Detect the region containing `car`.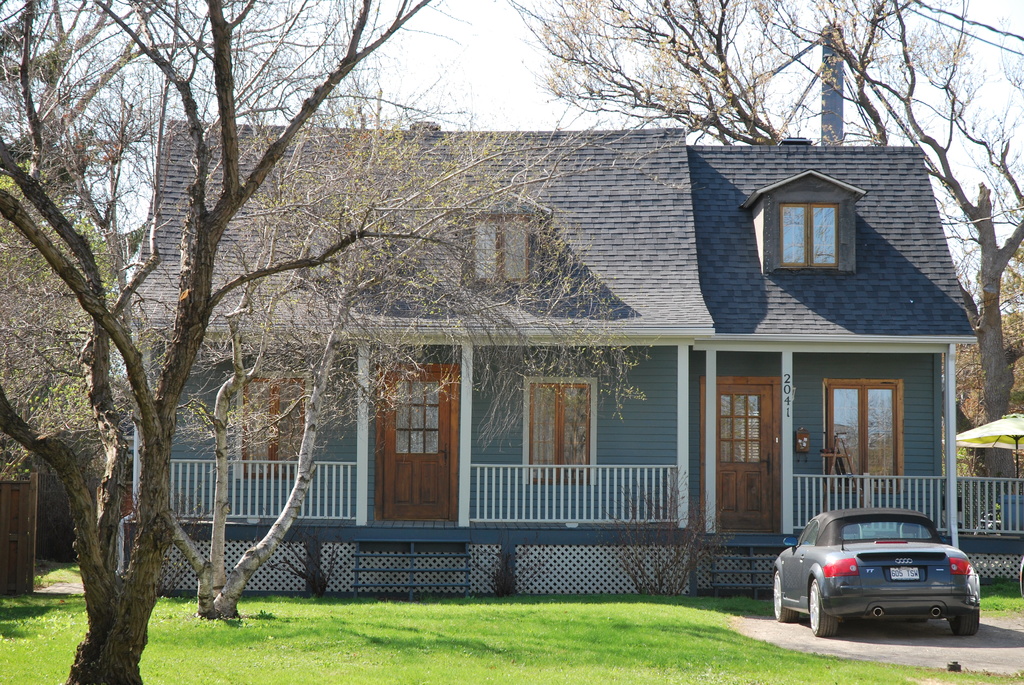
1018/558/1023/594.
